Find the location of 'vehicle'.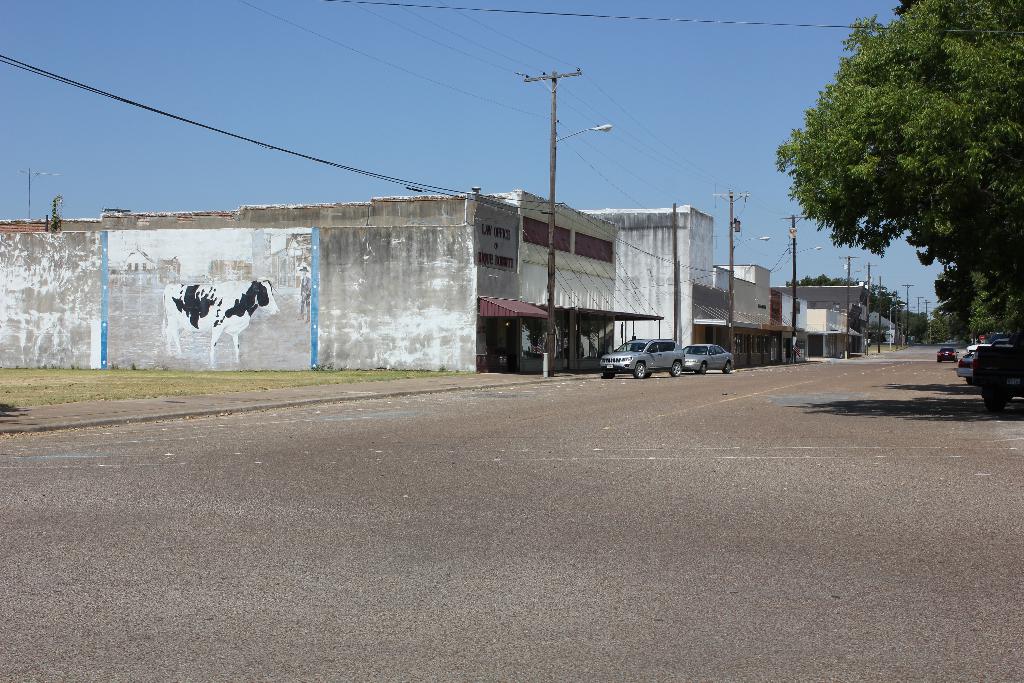
Location: pyautogui.locateOnScreen(936, 344, 959, 361).
